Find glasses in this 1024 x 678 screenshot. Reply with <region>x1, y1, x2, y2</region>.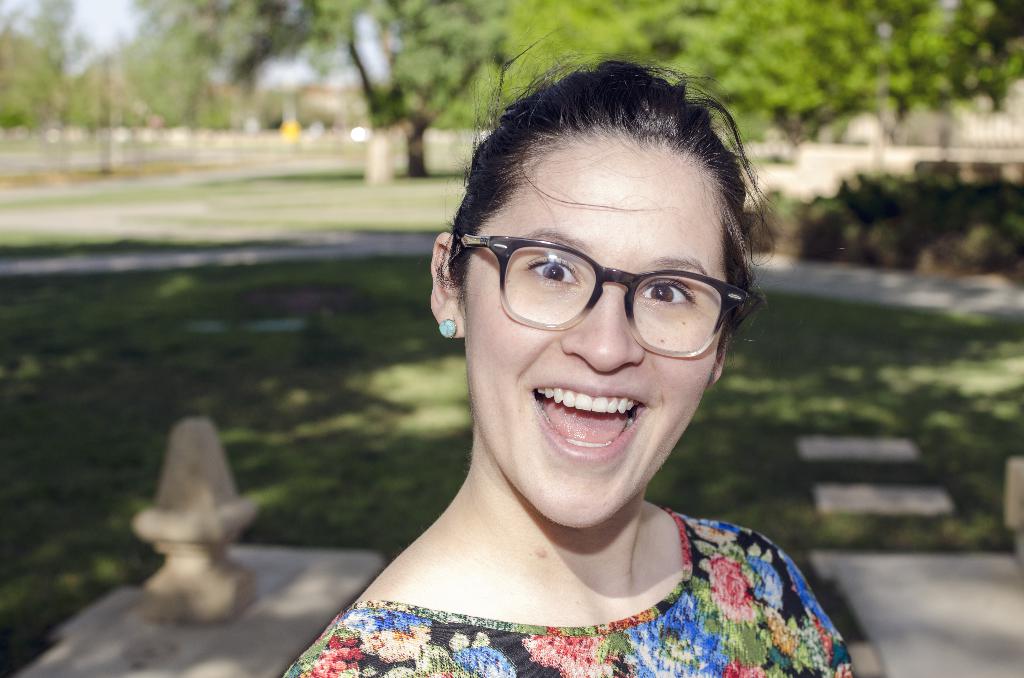
<region>456, 223, 758, 358</region>.
